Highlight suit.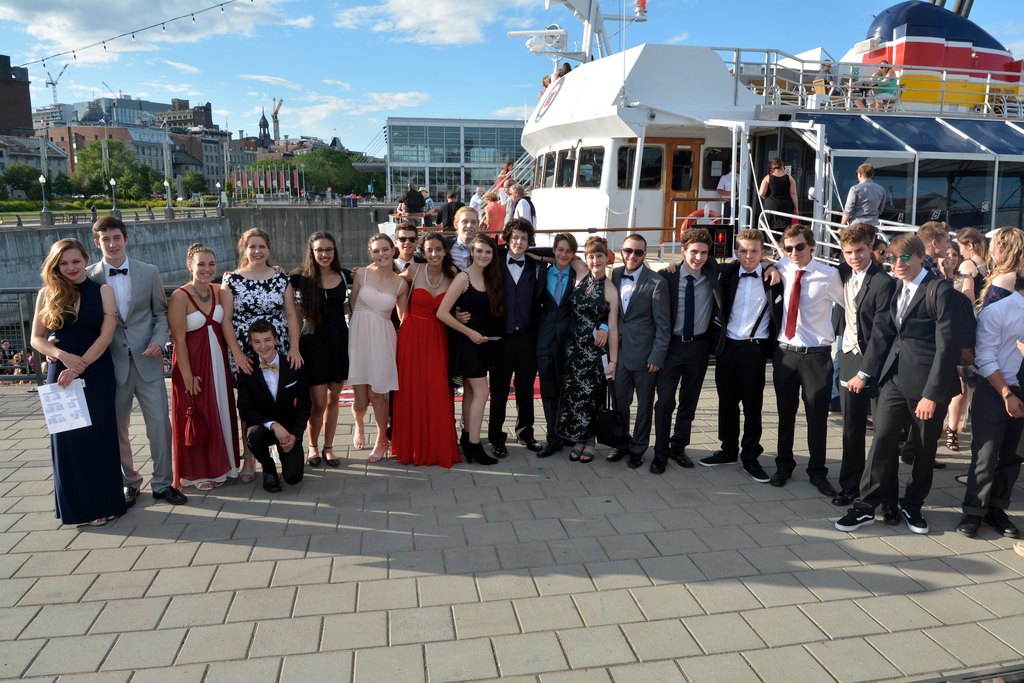
Highlighted region: locate(865, 225, 967, 534).
